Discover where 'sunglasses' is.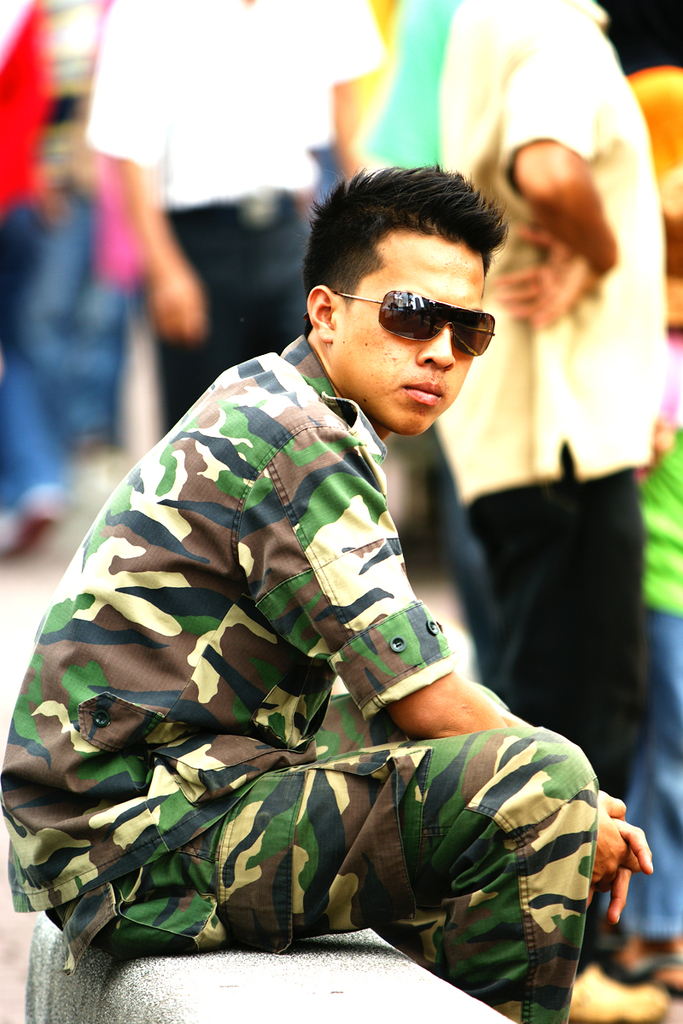
Discovered at <region>304, 286, 496, 362</region>.
